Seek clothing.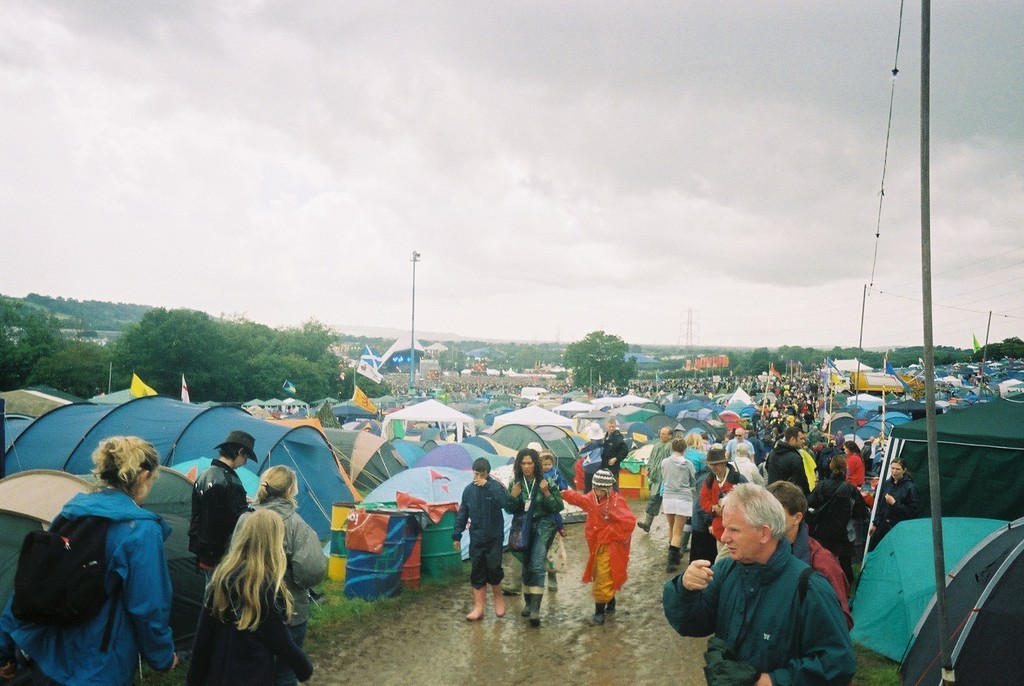
bbox=(842, 453, 863, 493).
